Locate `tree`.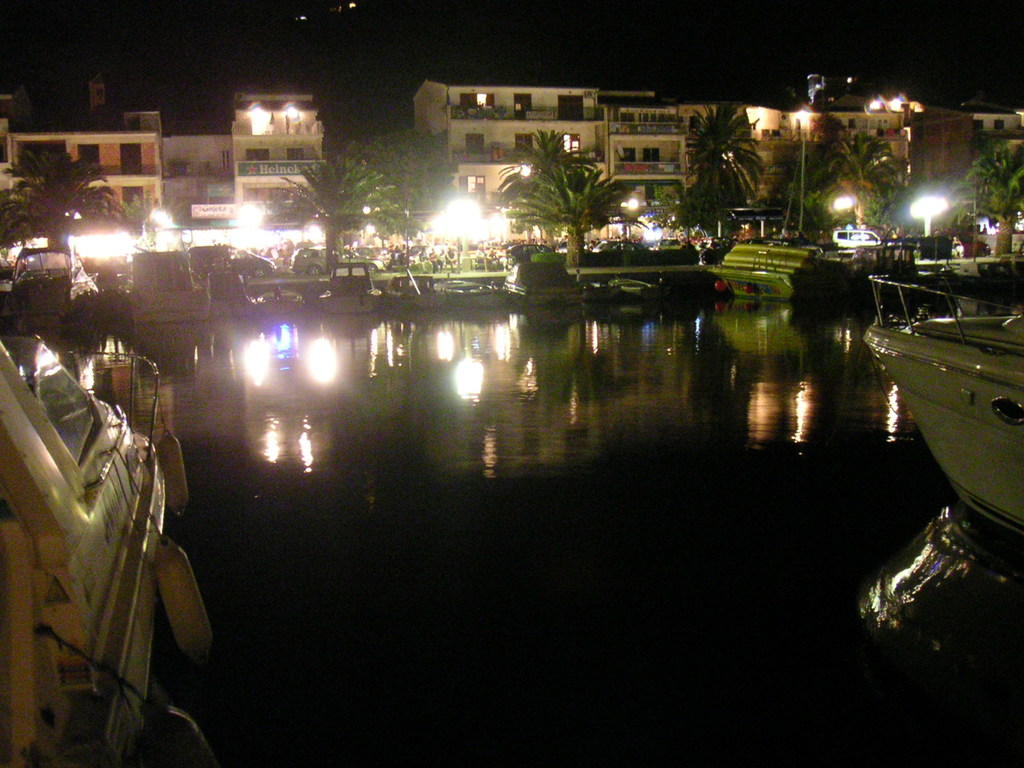
Bounding box: (left=0, top=146, right=120, bottom=253).
